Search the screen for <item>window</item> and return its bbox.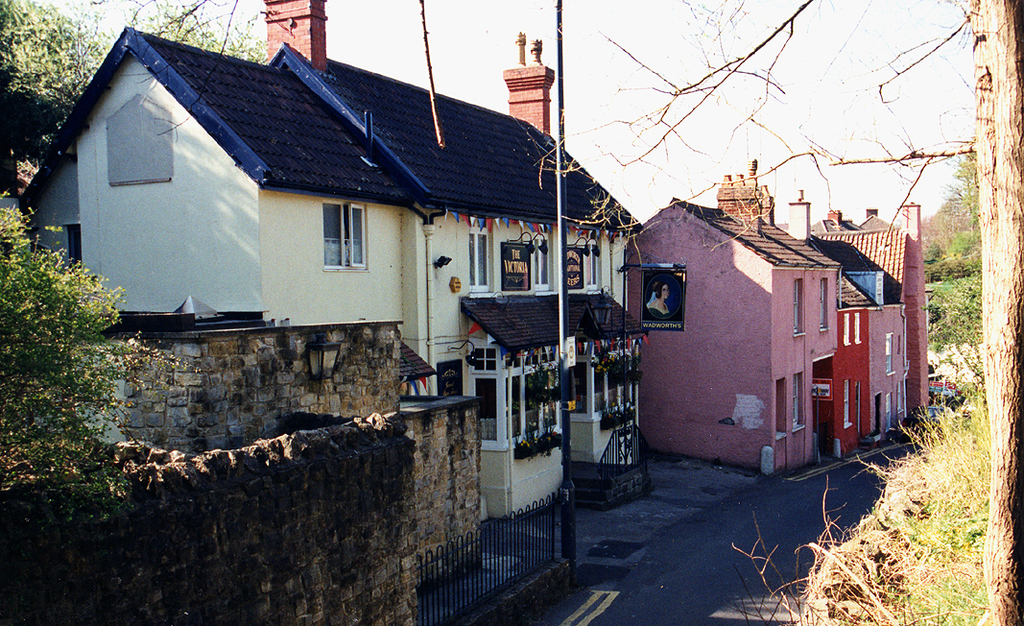
Found: <bbox>502, 344, 561, 447</bbox>.
